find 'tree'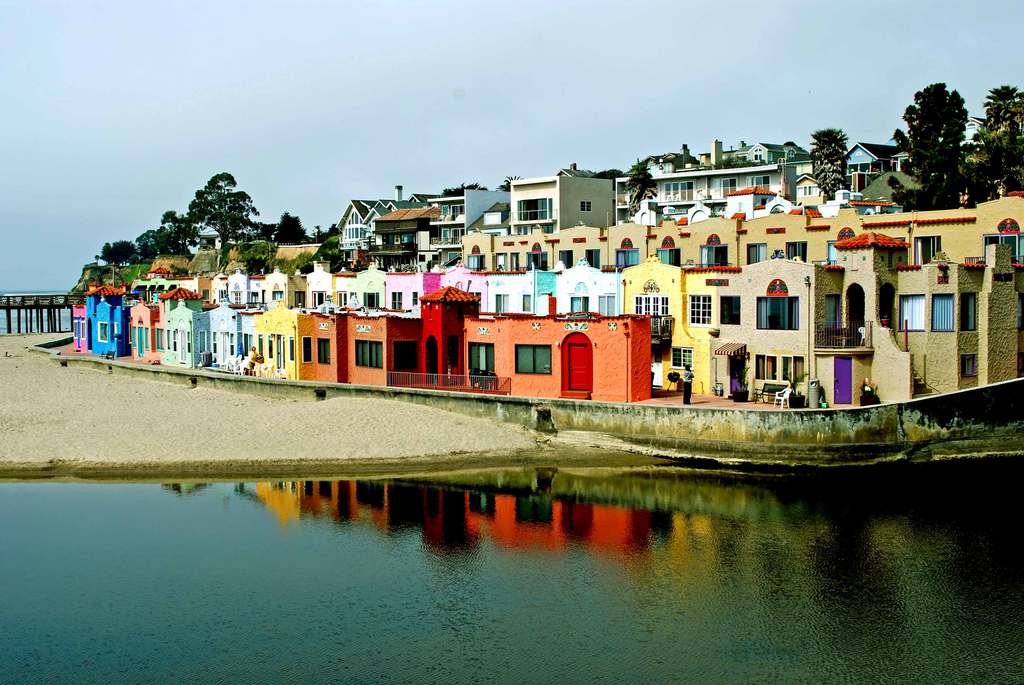
rect(812, 127, 851, 200)
